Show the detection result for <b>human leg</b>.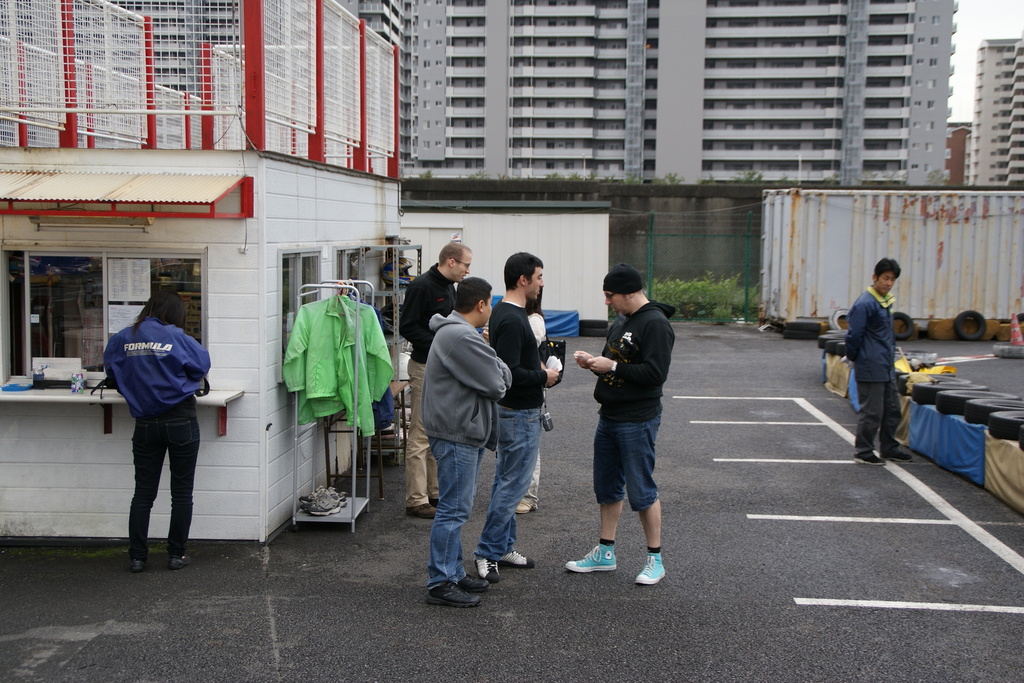
x1=166, y1=413, x2=192, y2=566.
